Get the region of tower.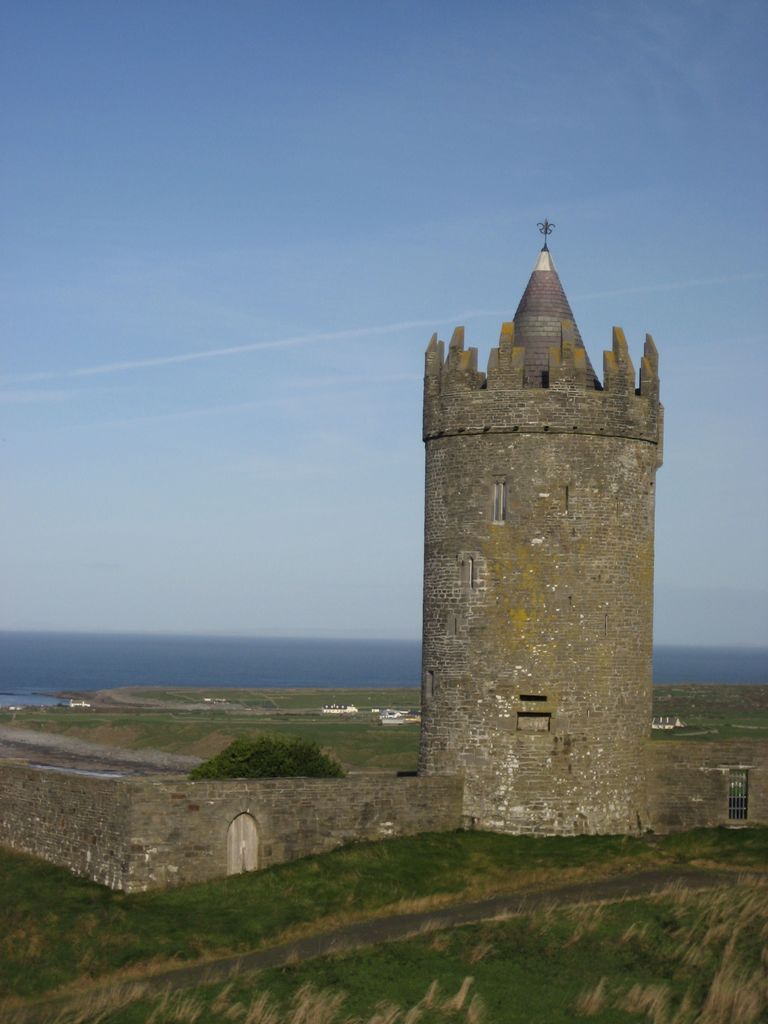
rect(426, 241, 677, 843).
